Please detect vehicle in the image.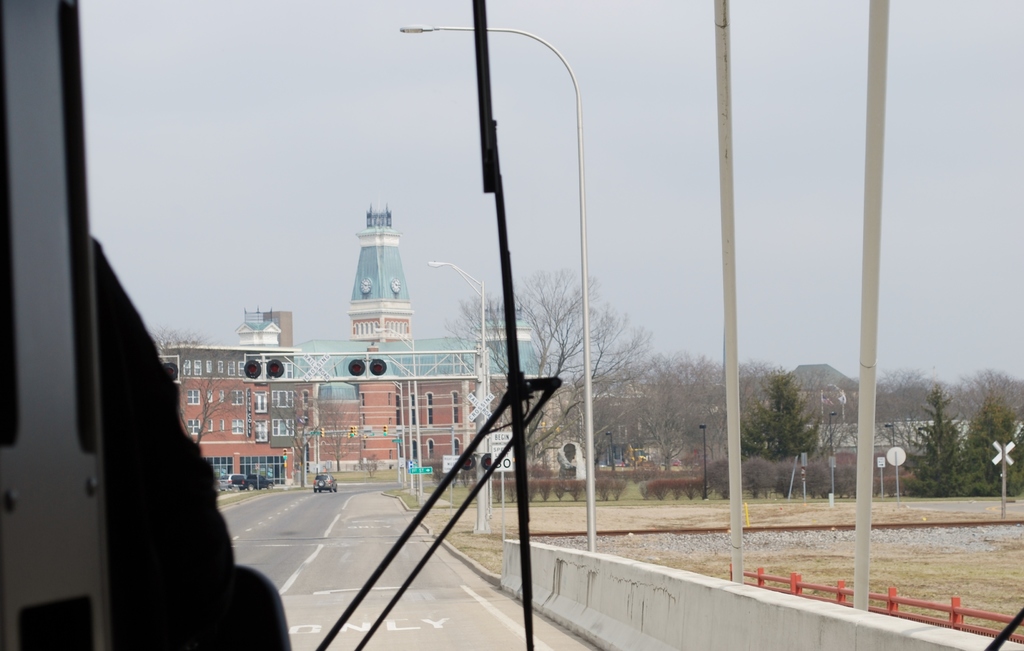
{"left": 215, "top": 473, "right": 245, "bottom": 488}.
